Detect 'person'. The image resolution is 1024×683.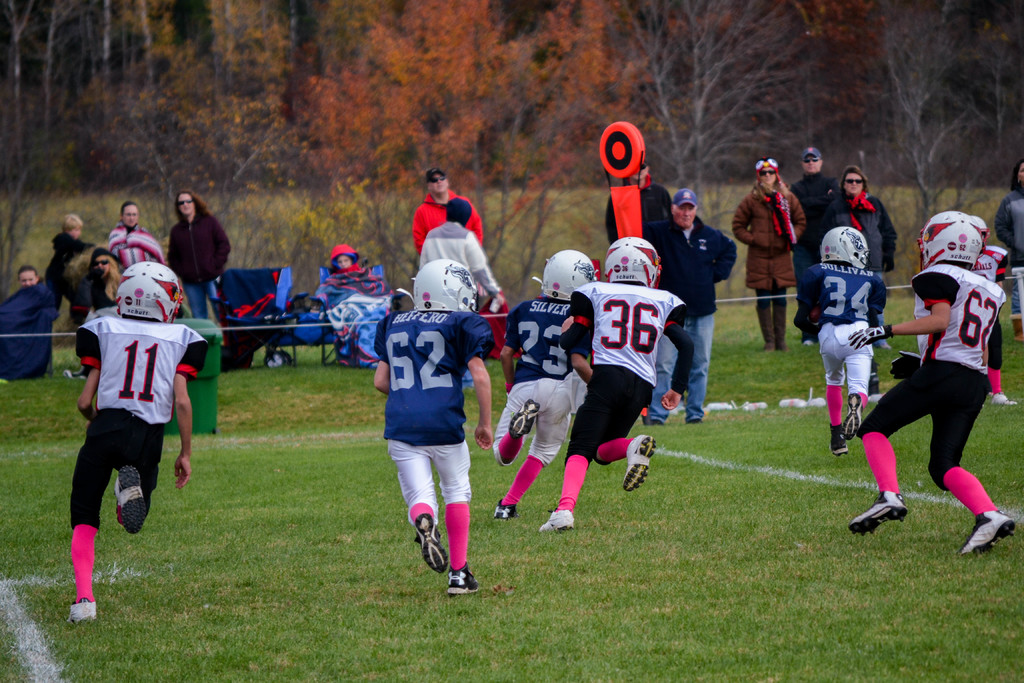
rect(410, 167, 483, 248).
